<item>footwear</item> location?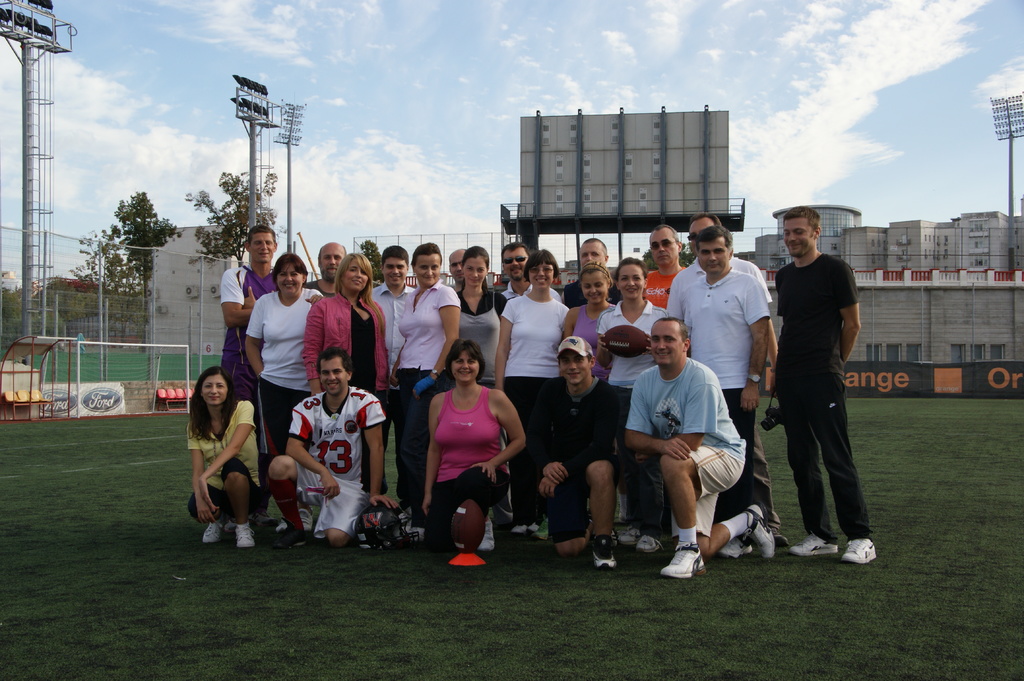
(left=200, top=521, right=221, bottom=540)
